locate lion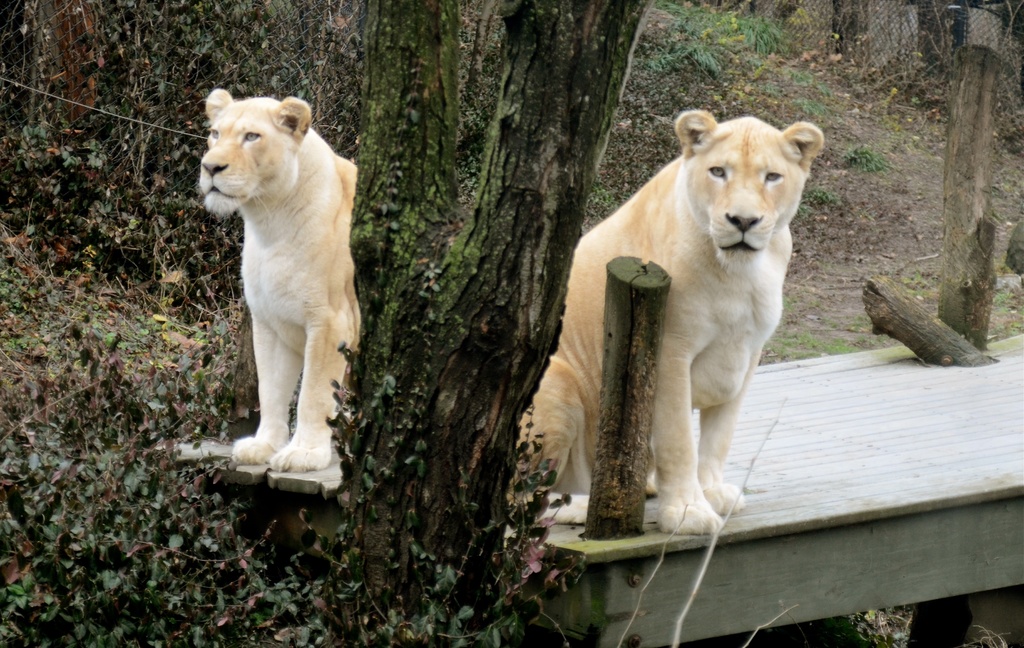
200/89/360/472
